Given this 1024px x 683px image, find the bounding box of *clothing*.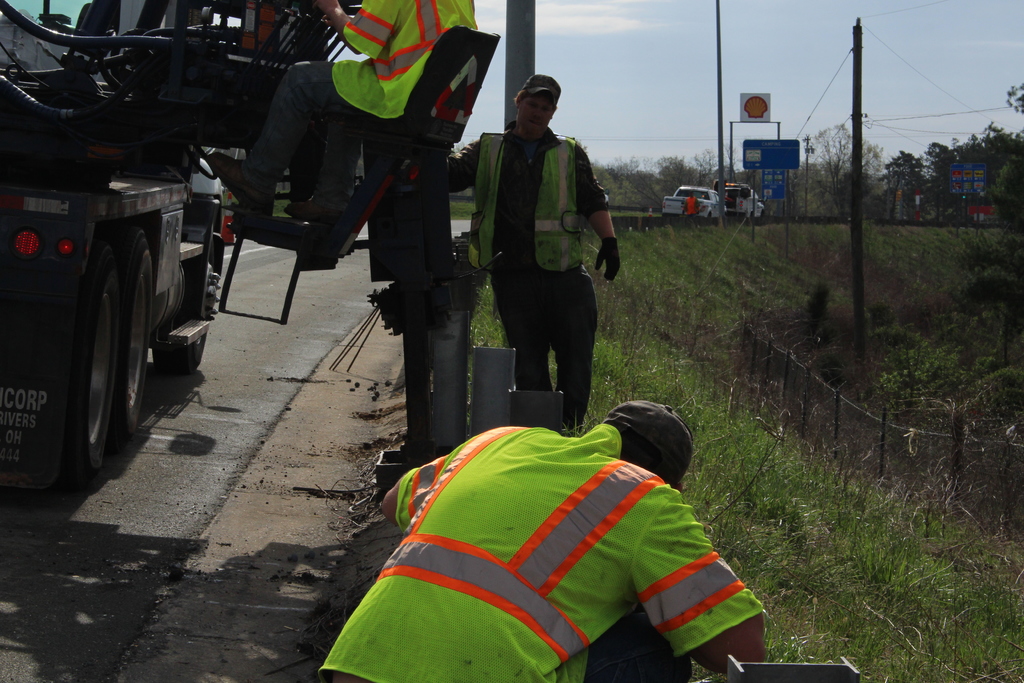
(305,418,763,682).
